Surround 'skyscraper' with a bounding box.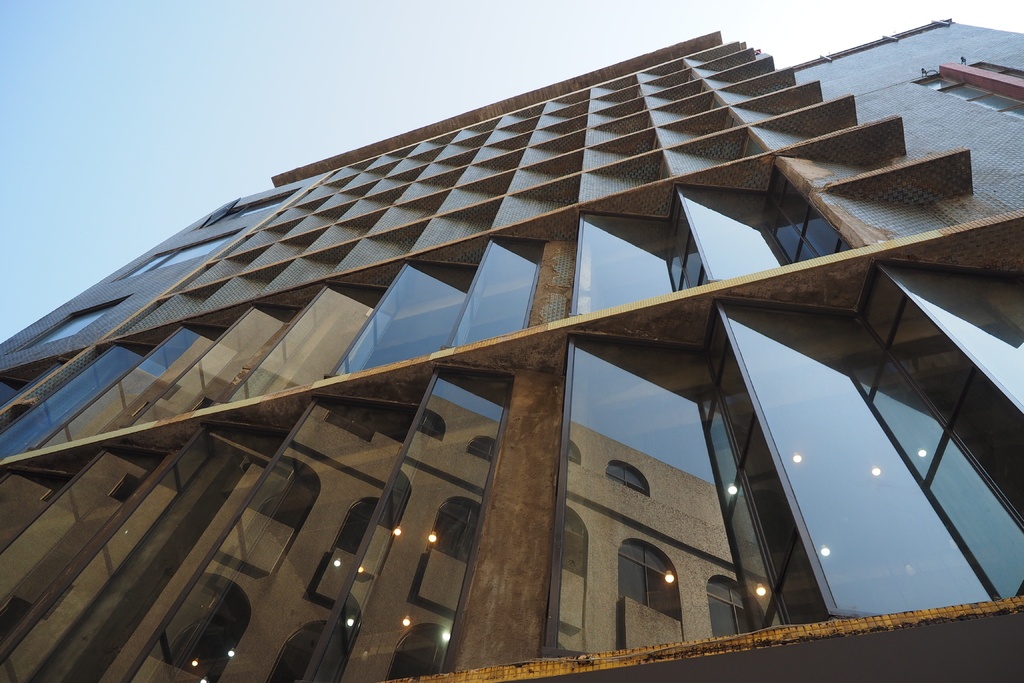
(0, 15, 1023, 682).
